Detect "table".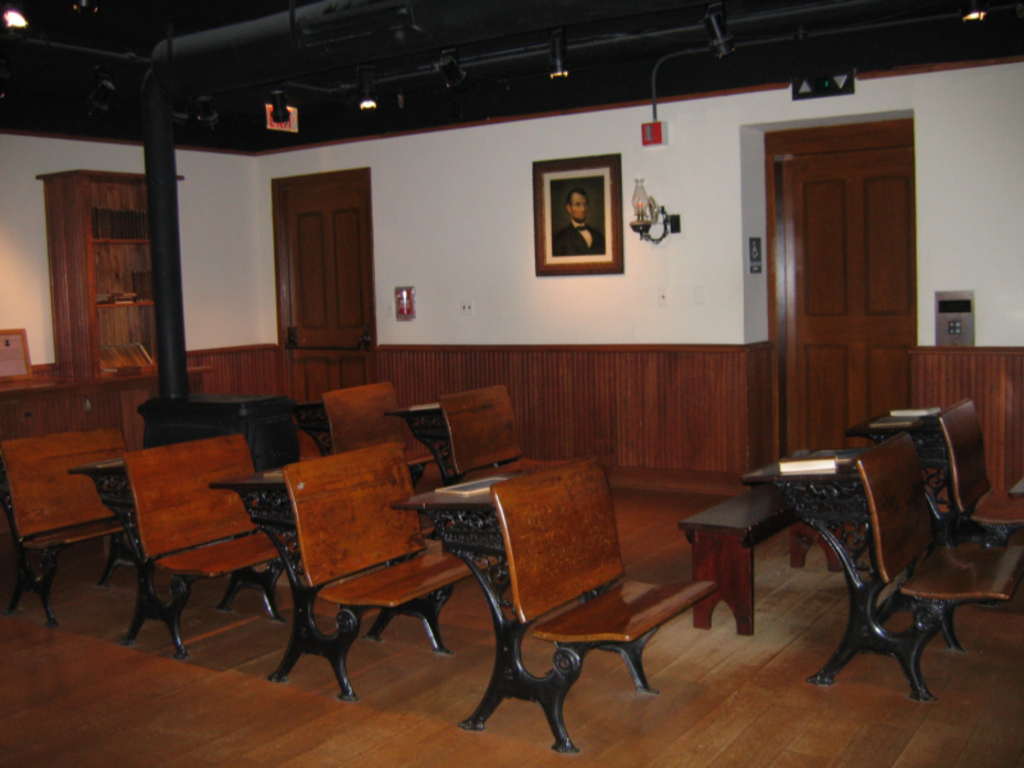
Detected at [394,472,513,637].
